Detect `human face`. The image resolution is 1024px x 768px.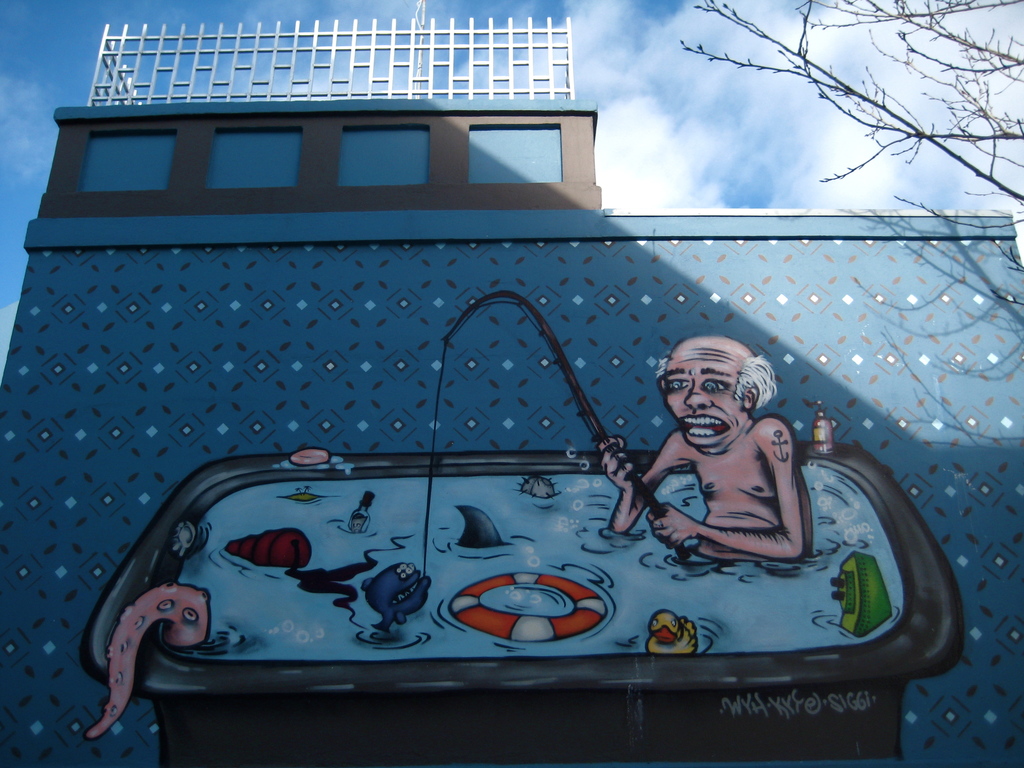
left=665, top=344, right=747, bottom=456.
